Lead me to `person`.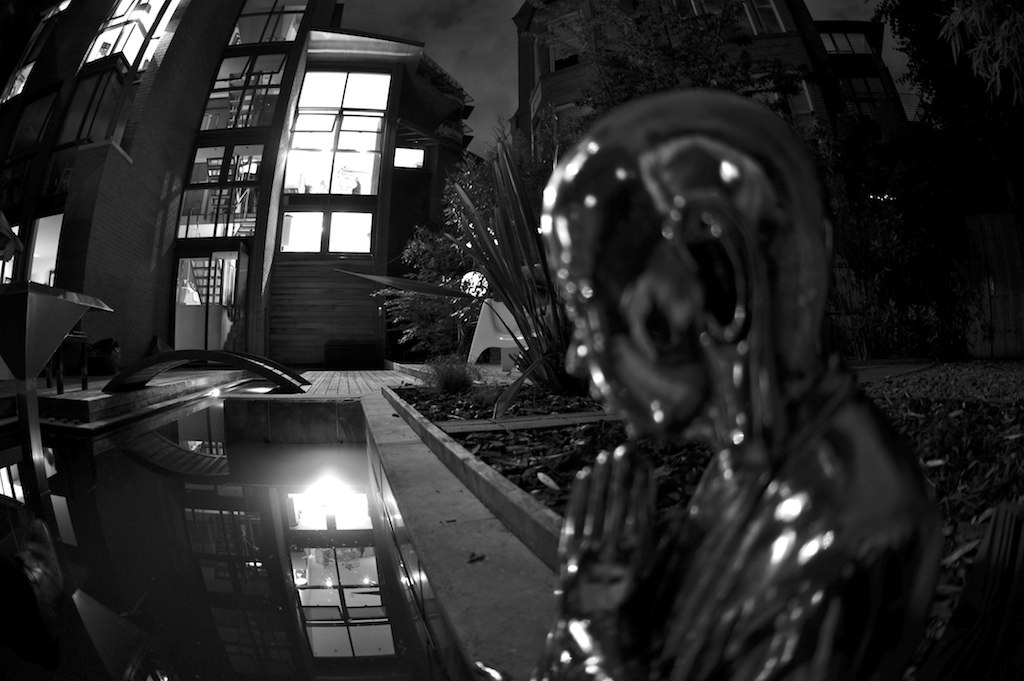
Lead to [left=531, top=92, right=947, bottom=680].
